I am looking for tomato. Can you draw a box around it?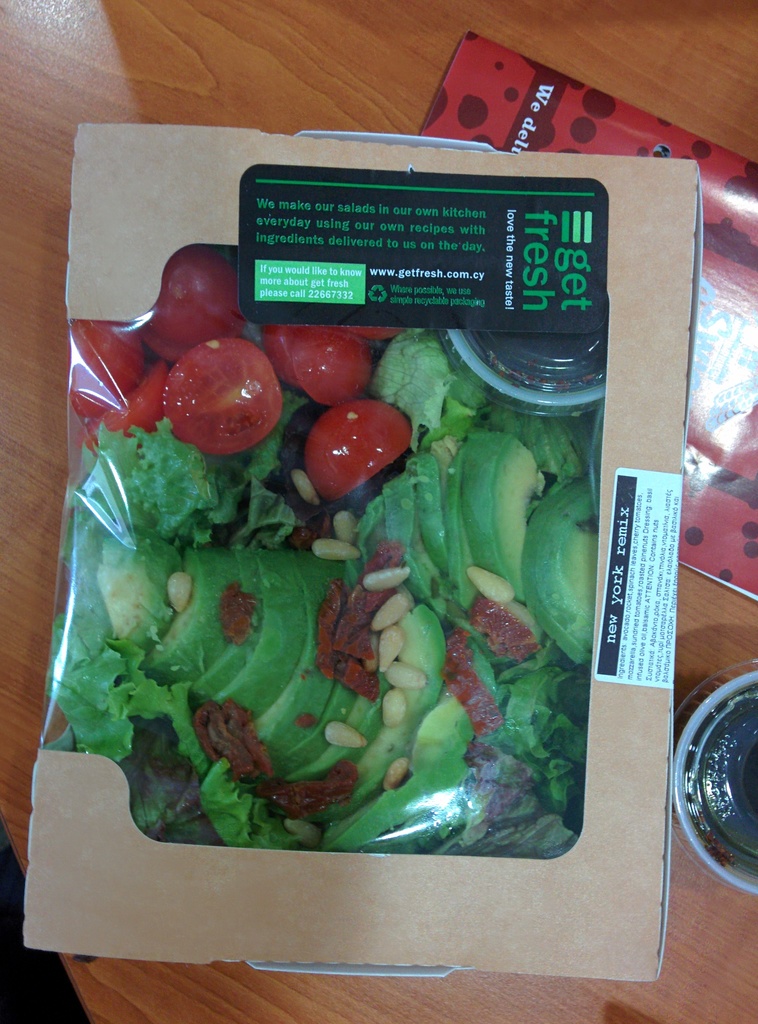
Sure, the bounding box is x1=138, y1=245, x2=237, y2=371.
